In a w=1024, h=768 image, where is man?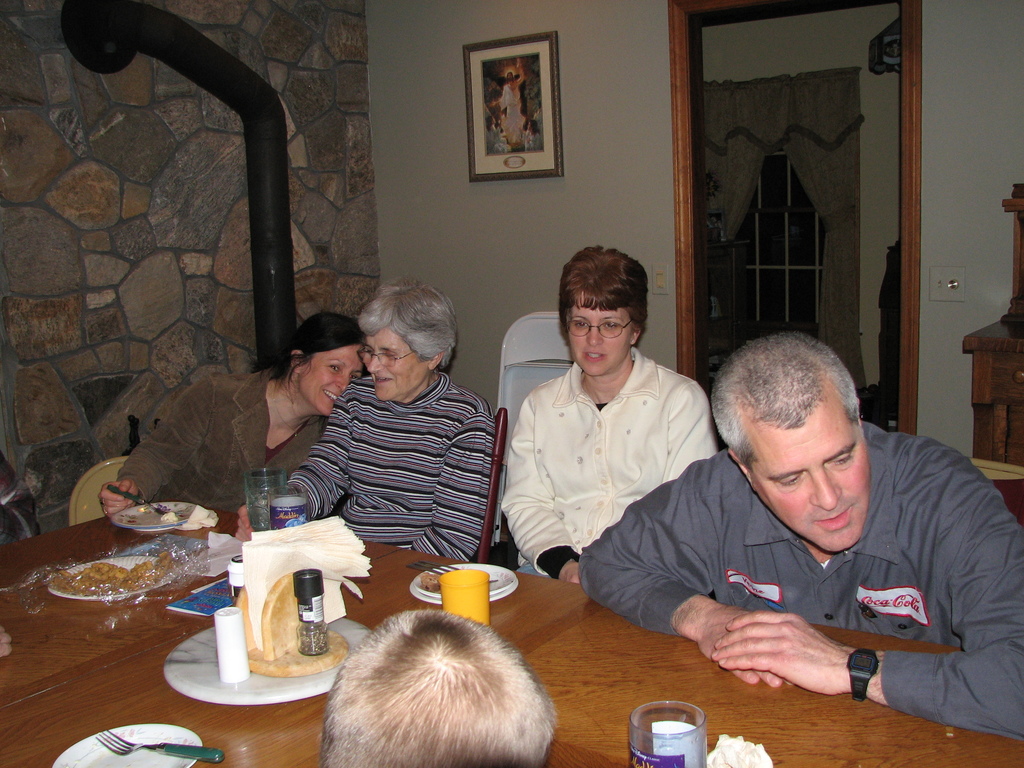
571:339:1023:708.
